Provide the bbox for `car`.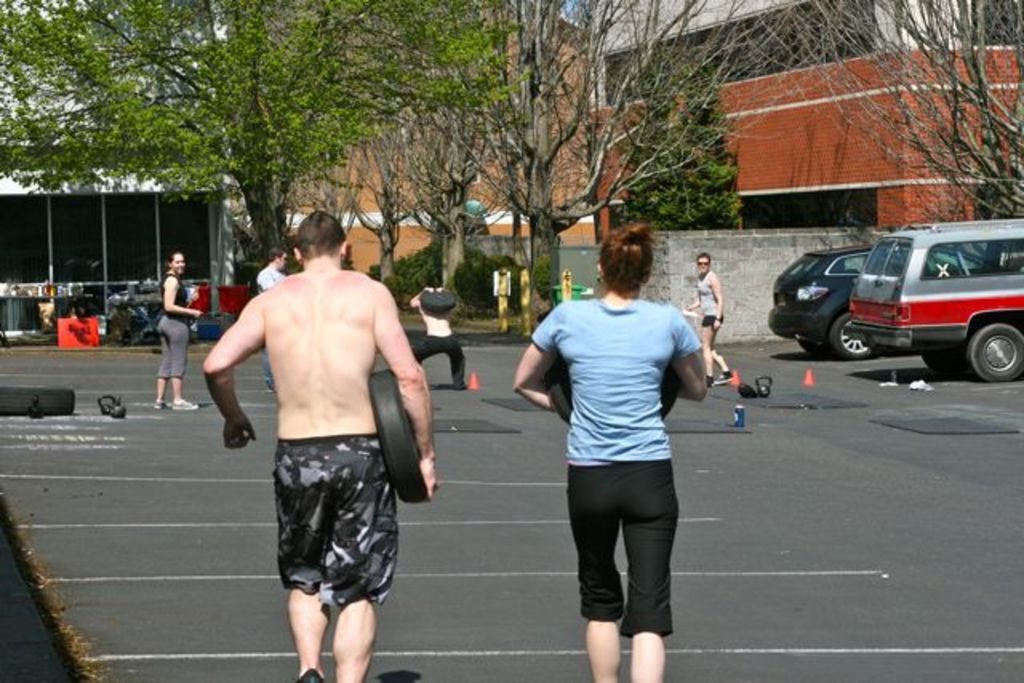
crop(768, 221, 1013, 371).
